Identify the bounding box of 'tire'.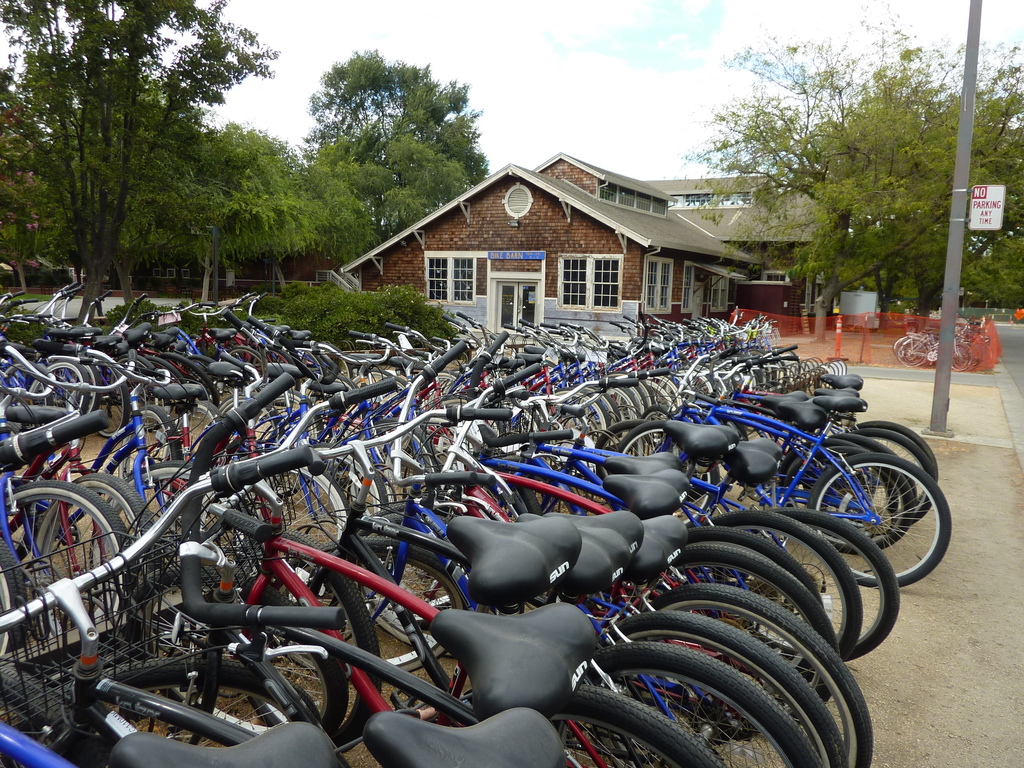
rect(648, 584, 877, 767).
